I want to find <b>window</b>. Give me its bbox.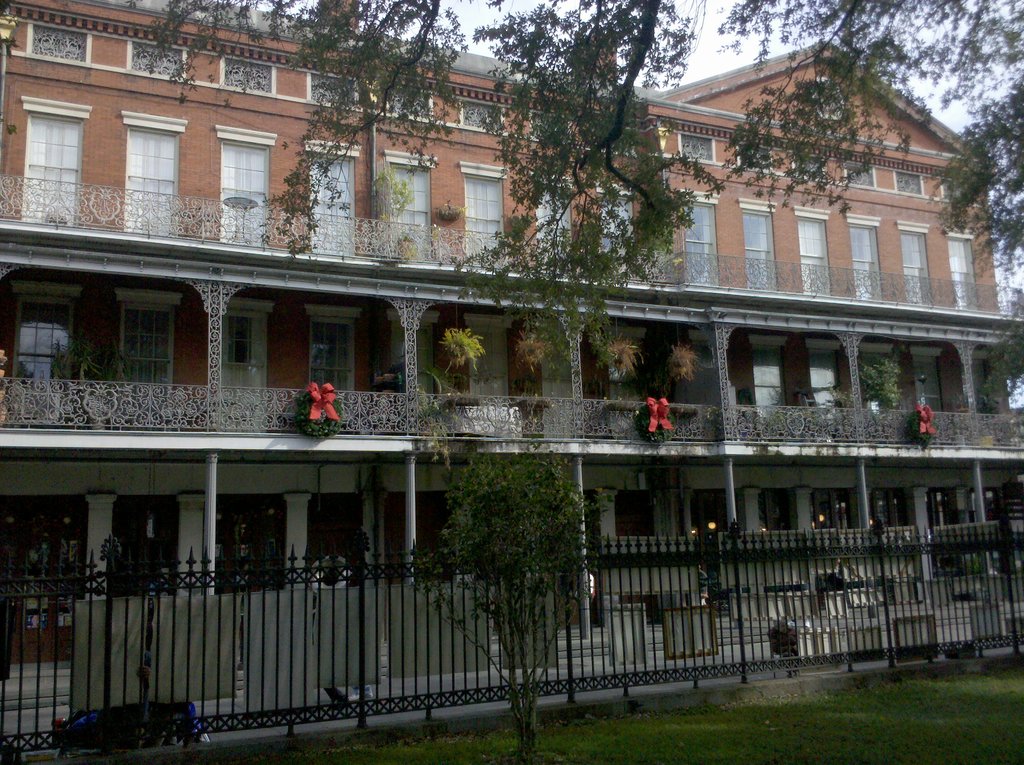
BBox(119, 304, 172, 420).
